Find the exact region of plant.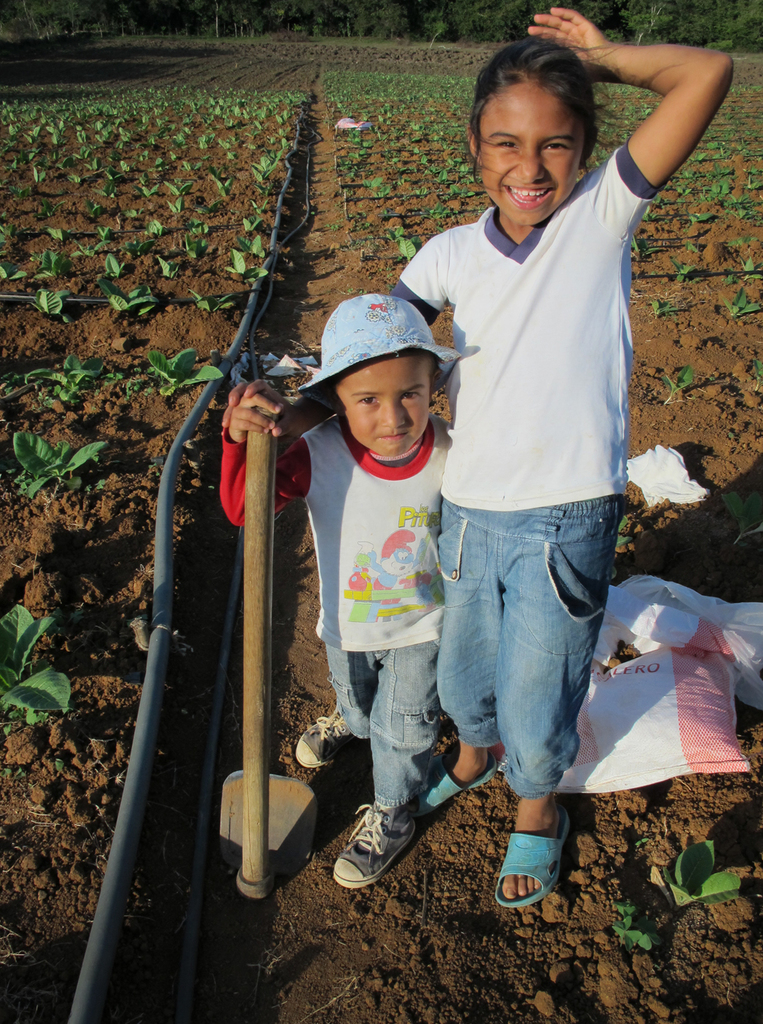
Exact region: left=108, top=163, right=123, bottom=189.
